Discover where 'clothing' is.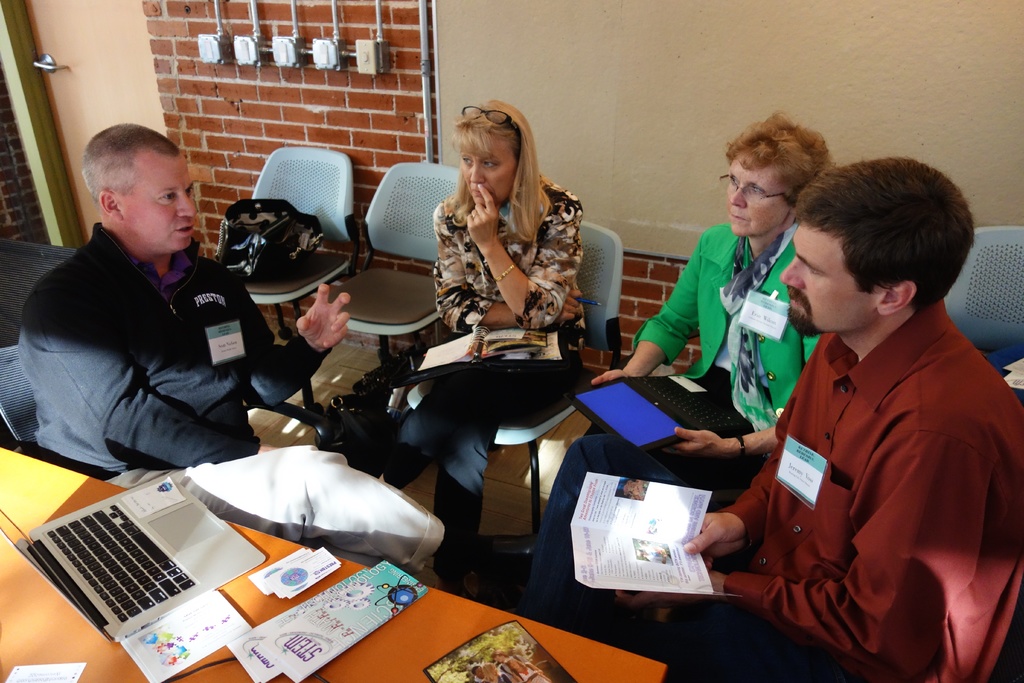
Discovered at bbox=(524, 220, 831, 606).
